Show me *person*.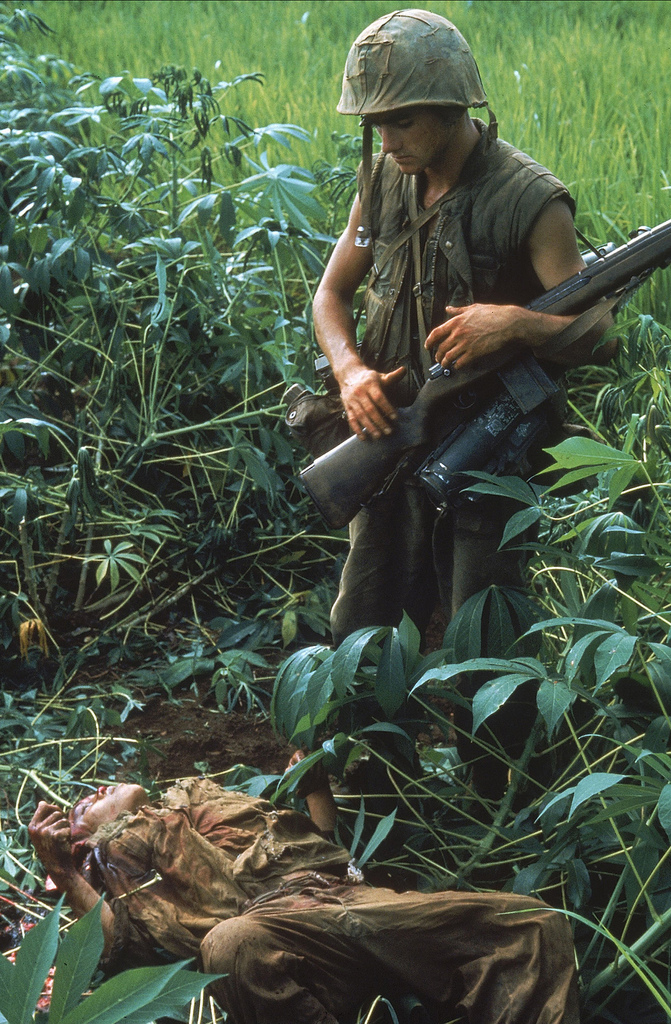
*person* is here: x1=312, y1=8, x2=615, y2=797.
